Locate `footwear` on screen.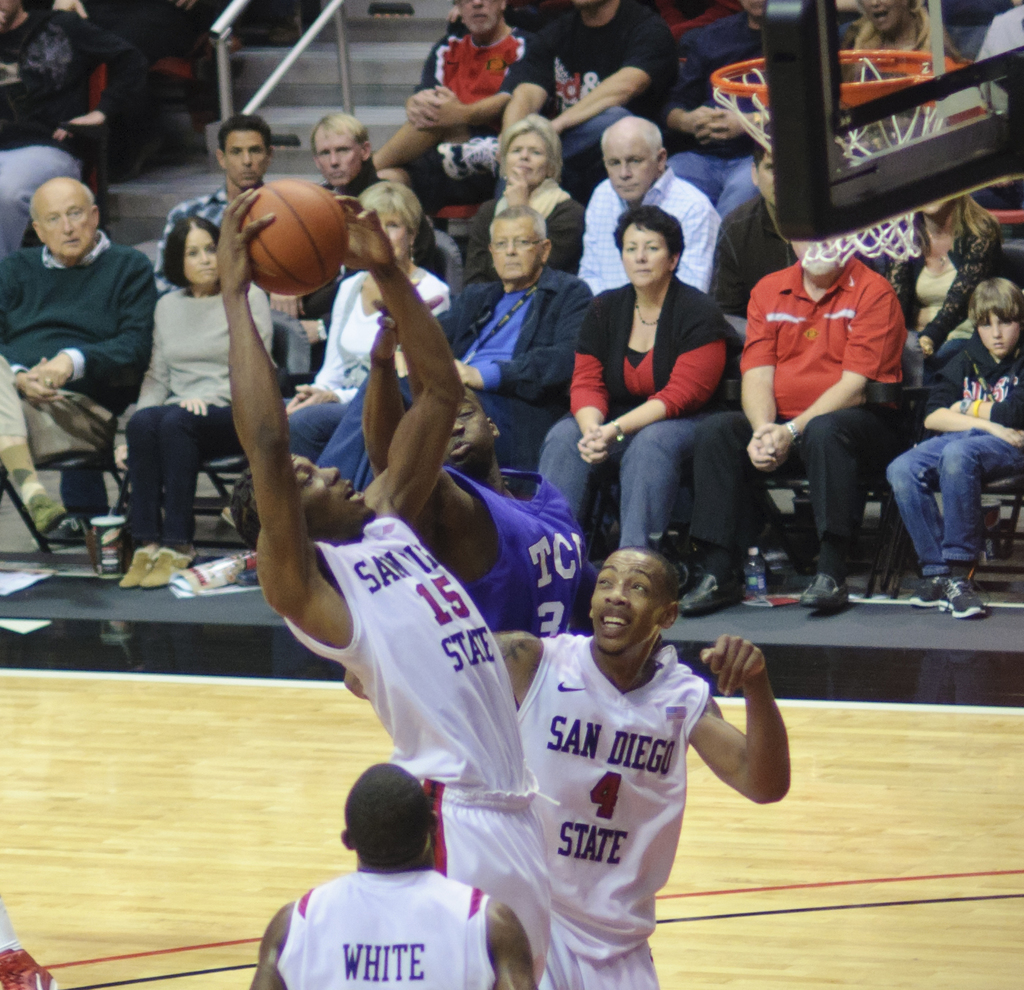
On screen at rect(799, 572, 851, 612).
